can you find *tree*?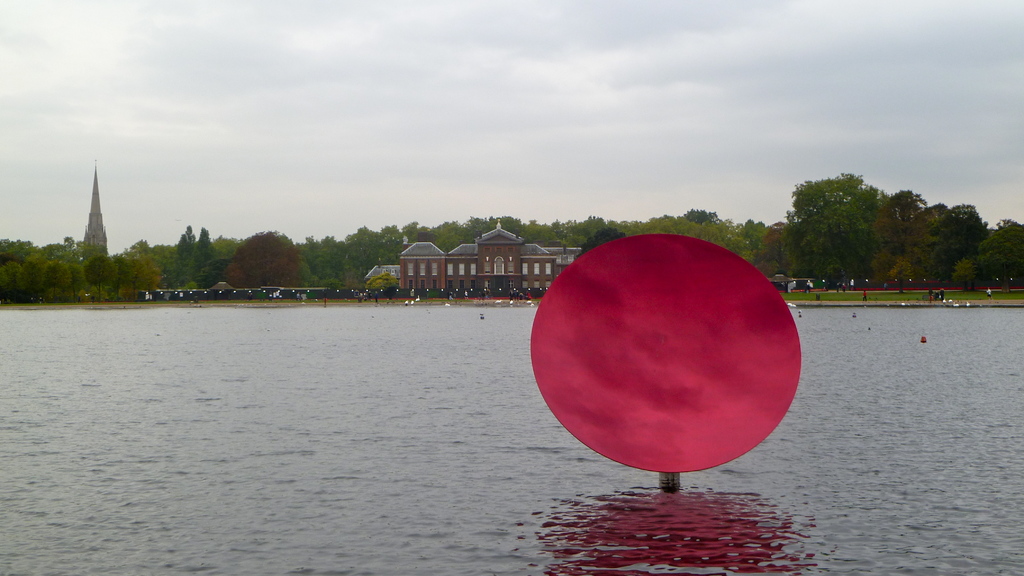
Yes, bounding box: x1=0, y1=227, x2=202, y2=305.
